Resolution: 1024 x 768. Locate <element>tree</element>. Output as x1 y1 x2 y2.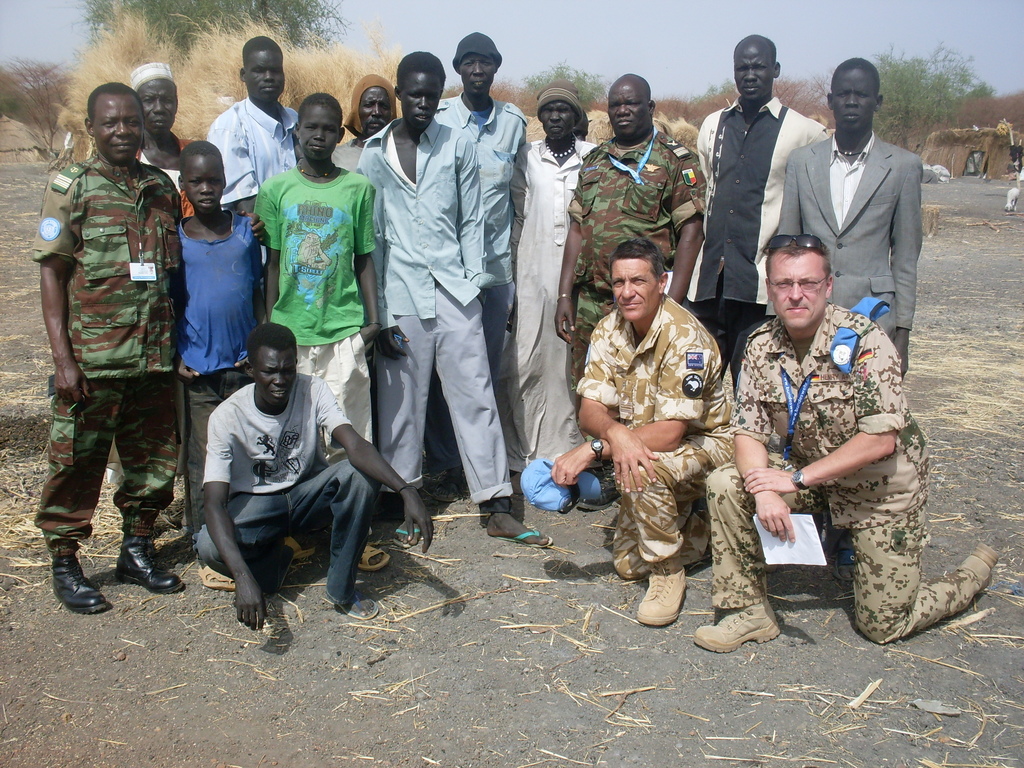
79 0 342 55.
